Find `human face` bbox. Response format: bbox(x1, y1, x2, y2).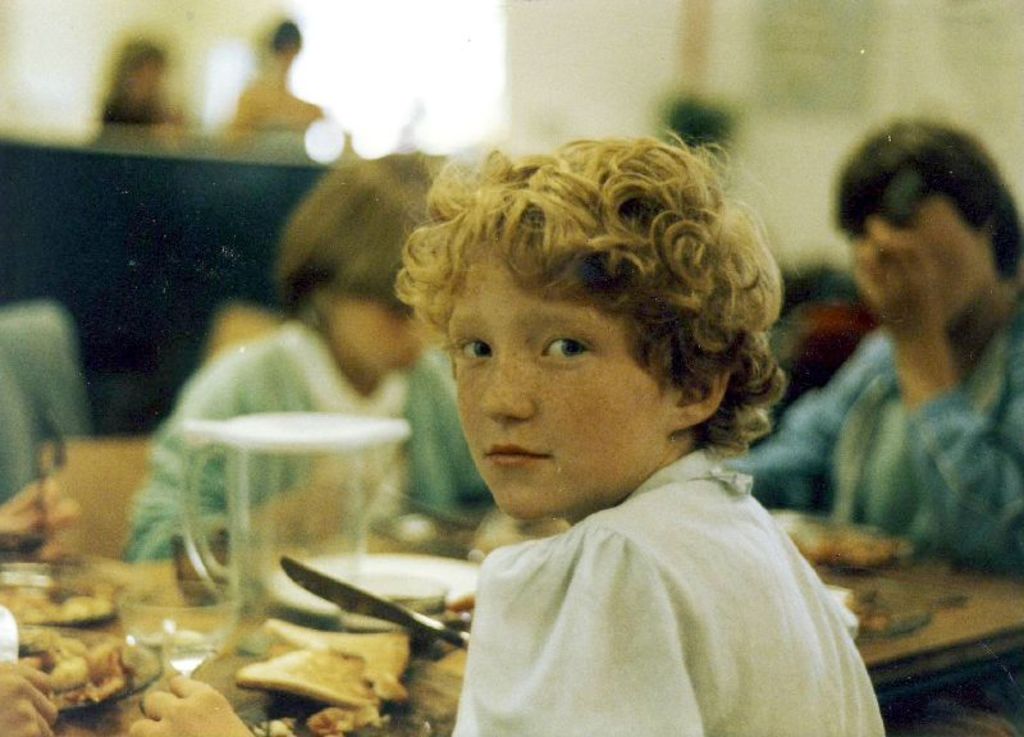
bbox(340, 299, 424, 372).
